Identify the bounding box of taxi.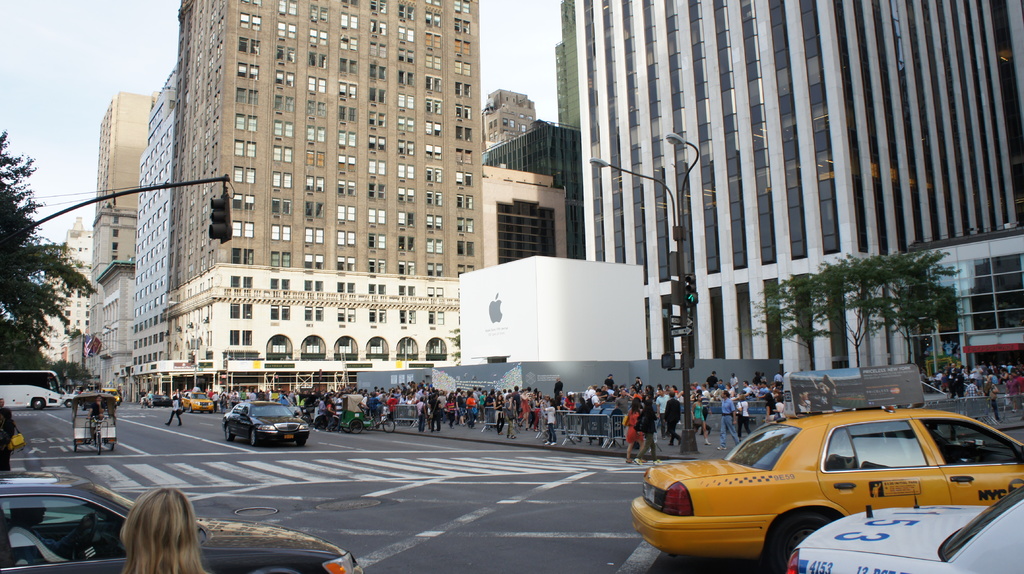
box(636, 397, 1023, 560).
